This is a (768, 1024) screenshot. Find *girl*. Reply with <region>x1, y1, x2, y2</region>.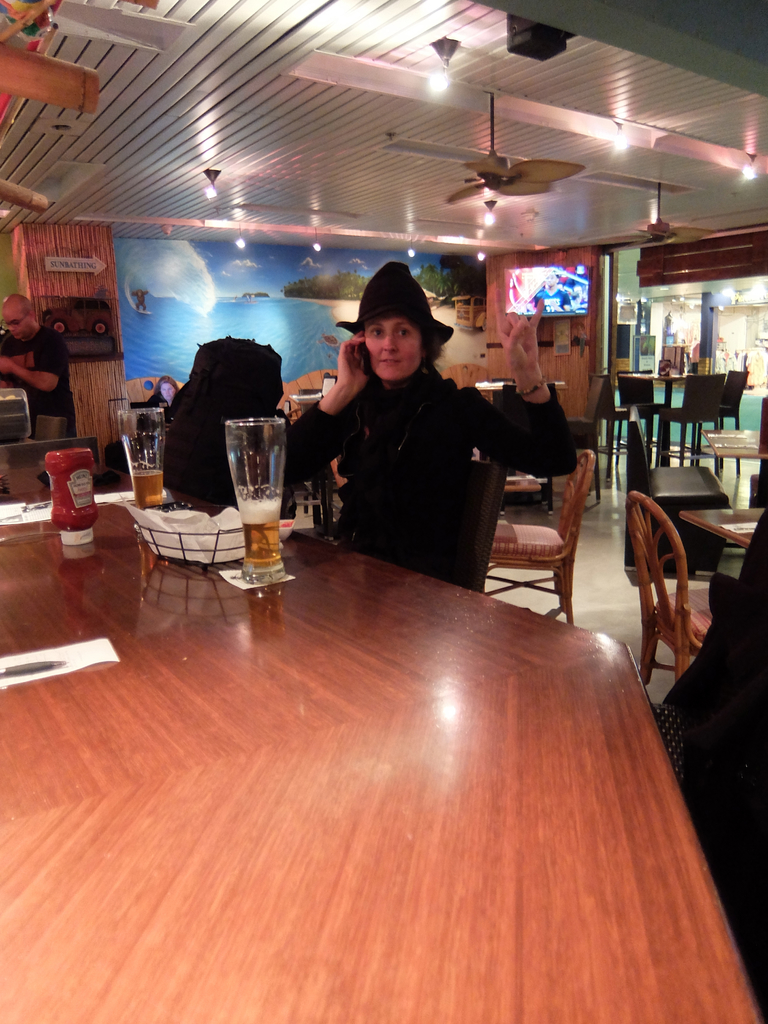
<region>275, 258, 583, 592</region>.
